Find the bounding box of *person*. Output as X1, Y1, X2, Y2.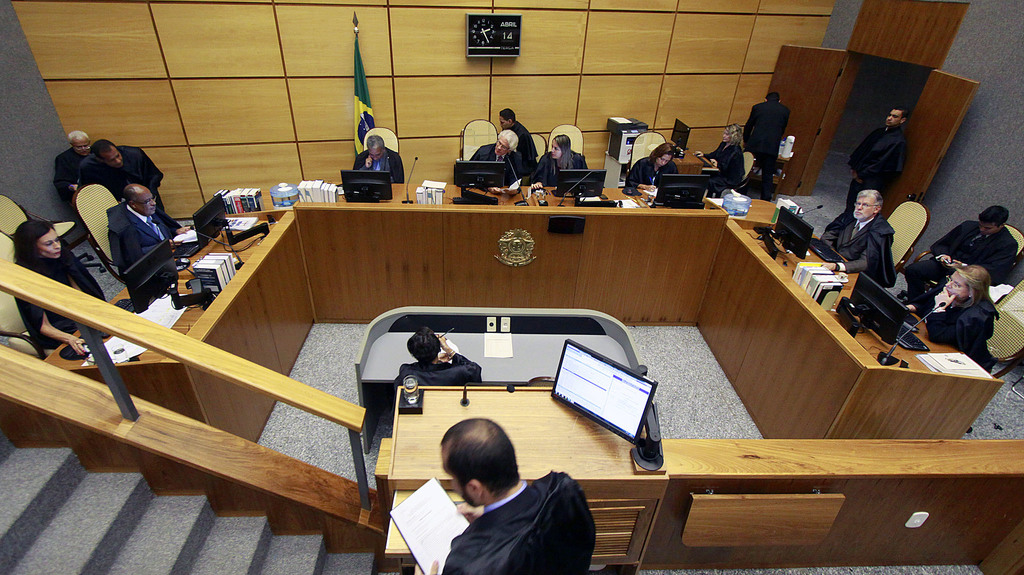
740, 88, 789, 188.
